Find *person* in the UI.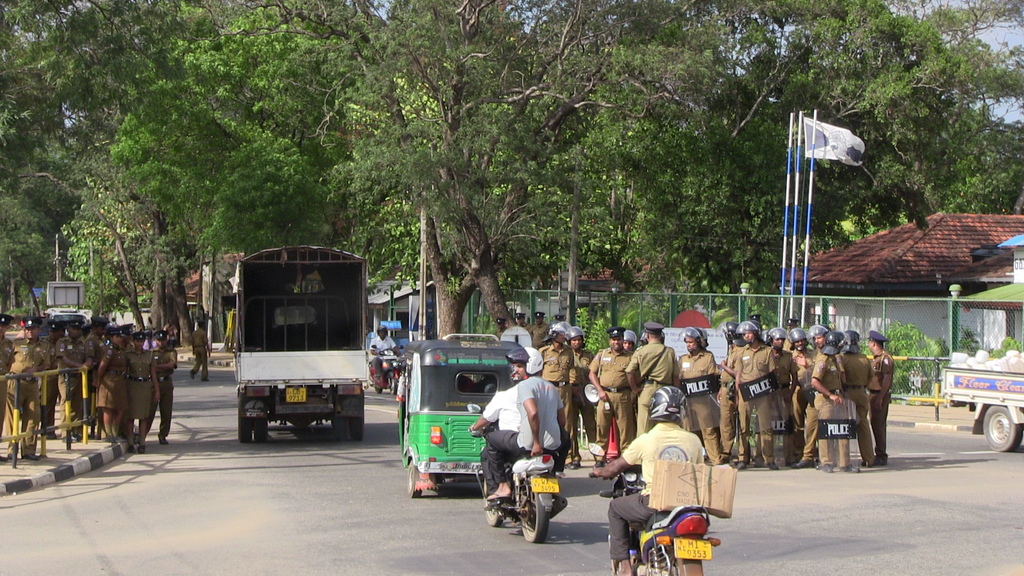
UI element at left=847, top=323, right=878, bottom=467.
